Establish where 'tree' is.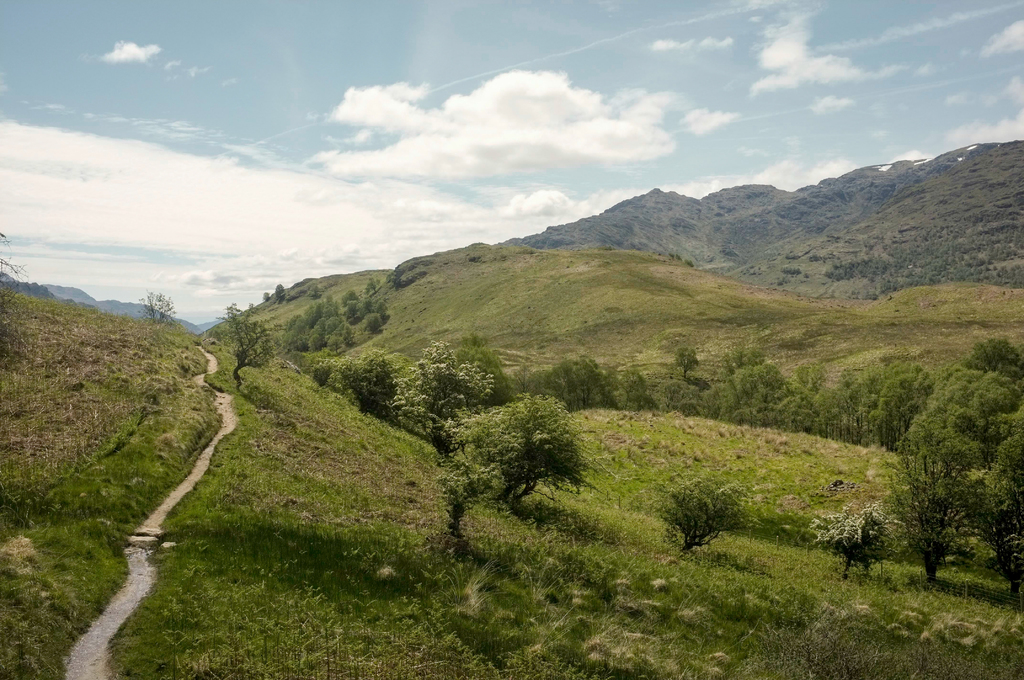
Established at bbox=(448, 377, 607, 533).
